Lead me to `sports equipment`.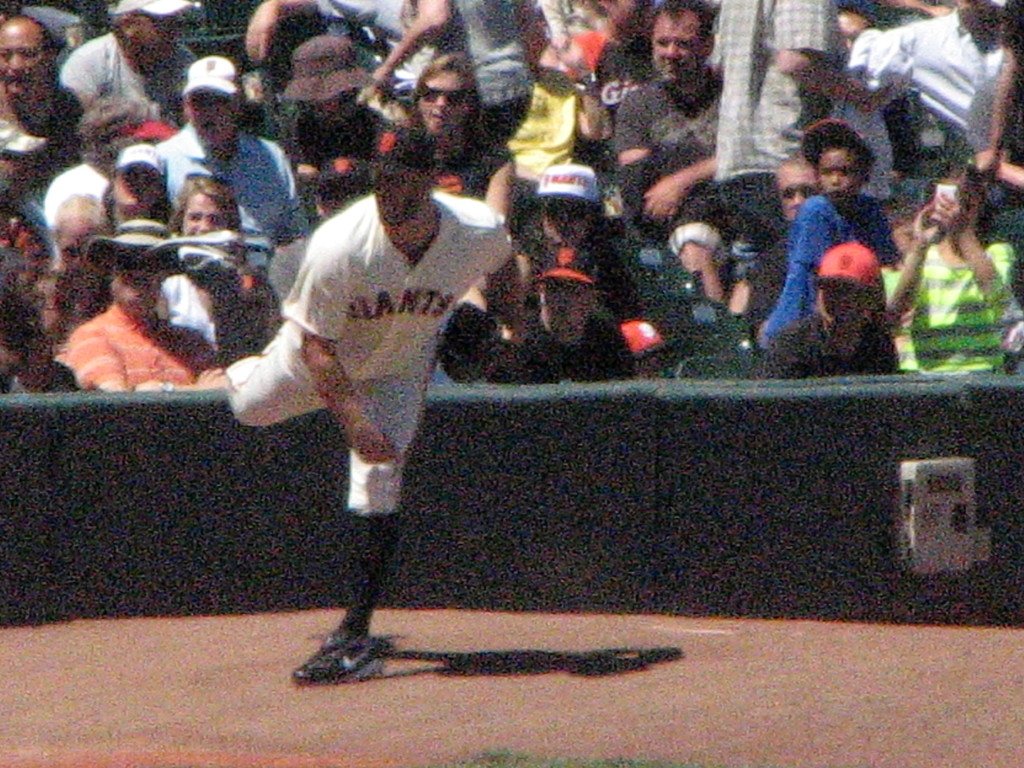
Lead to box=[291, 626, 396, 689].
